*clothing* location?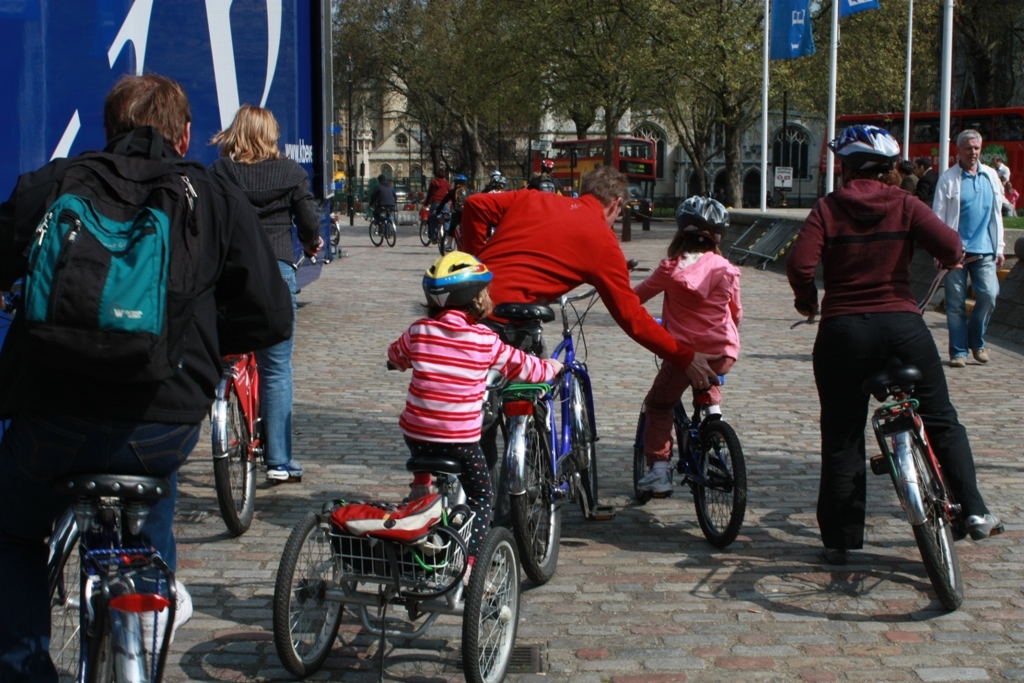
[383, 320, 556, 550]
